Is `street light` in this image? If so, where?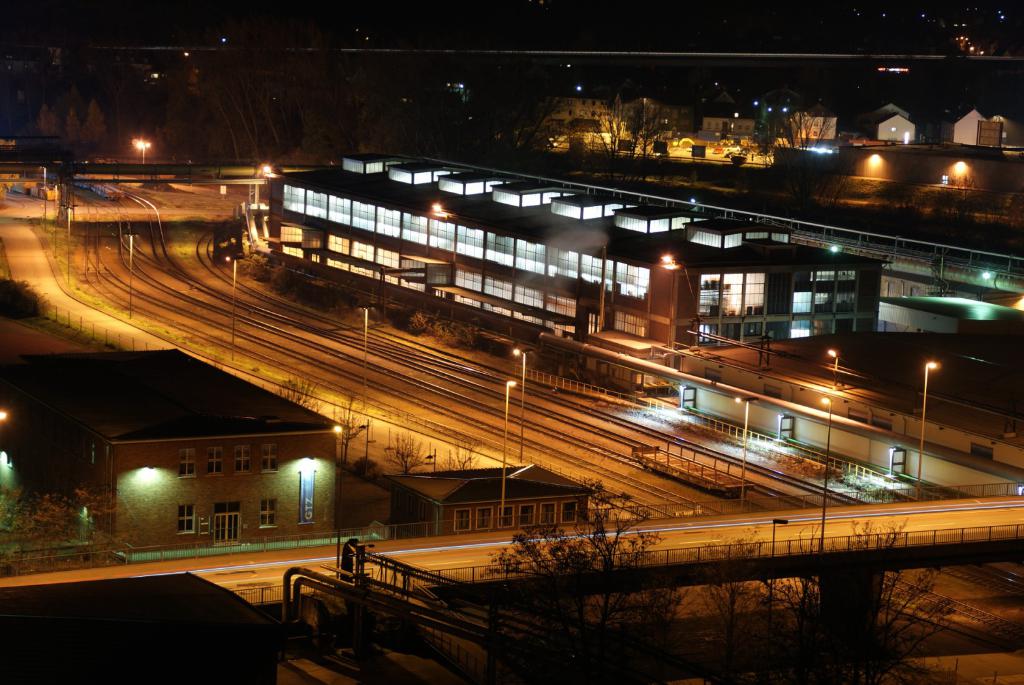
Yes, at pyautogui.locateOnScreen(356, 305, 379, 410).
